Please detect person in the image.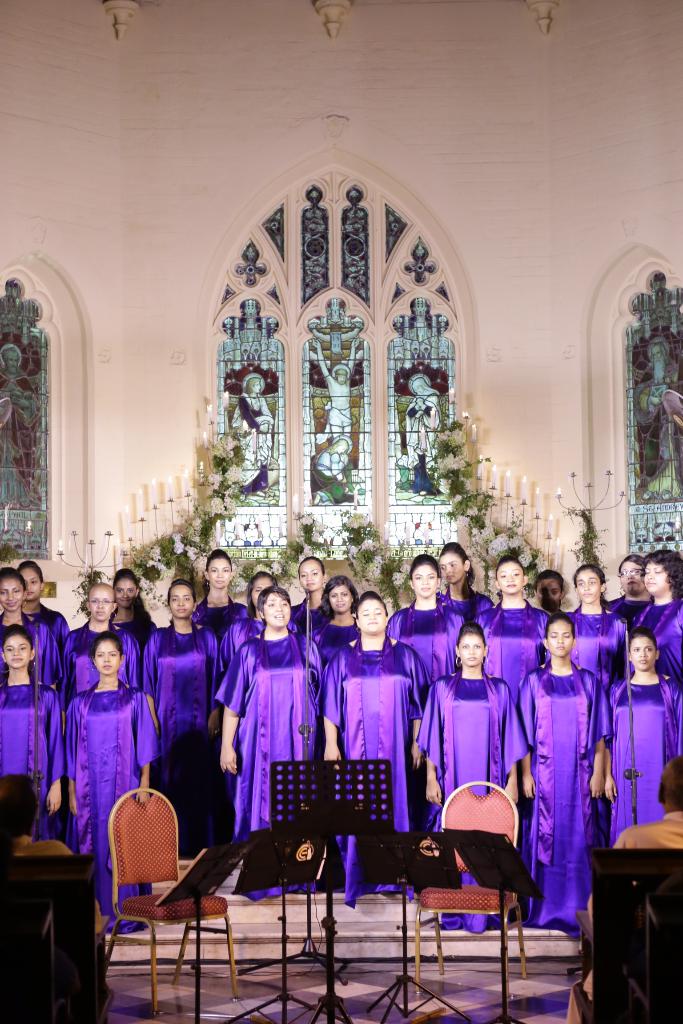
217, 588, 324, 906.
